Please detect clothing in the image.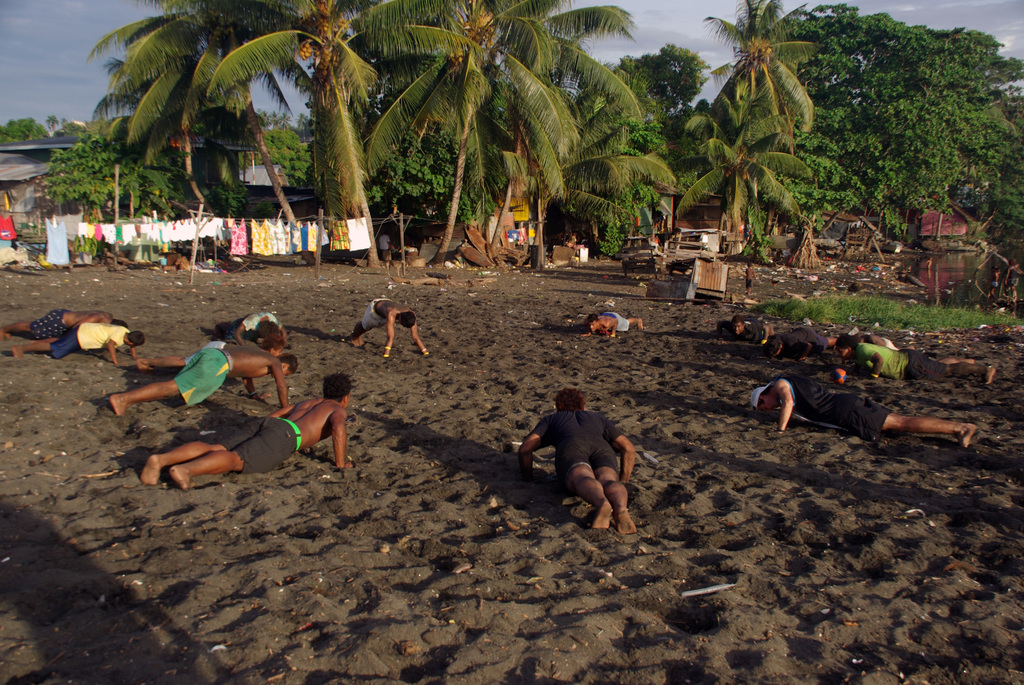
box=[748, 277, 750, 287].
